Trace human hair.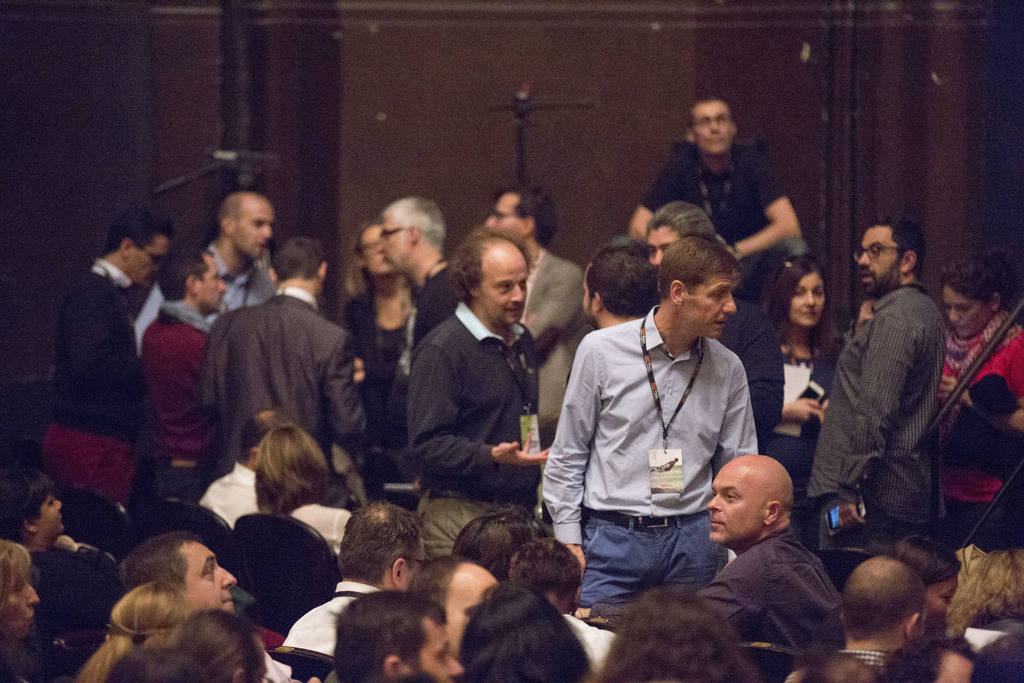
Traced to <region>250, 424, 332, 520</region>.
